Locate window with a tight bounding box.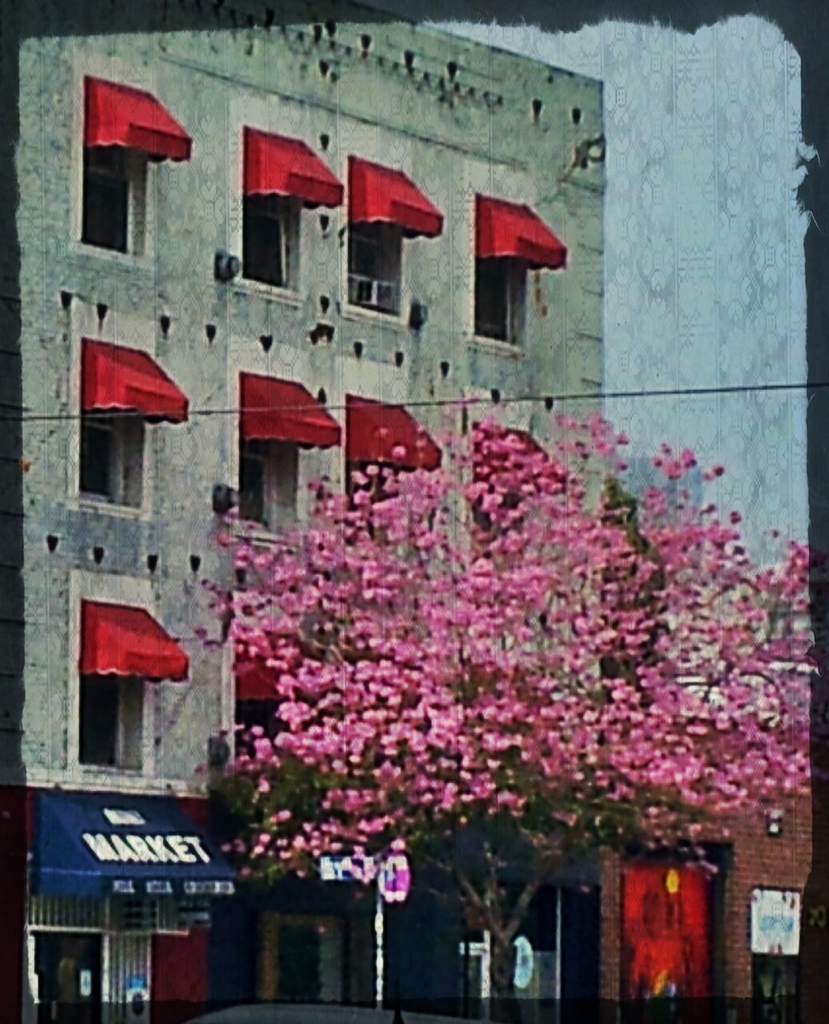
left=62, top=114, right=142, bottom=243.
